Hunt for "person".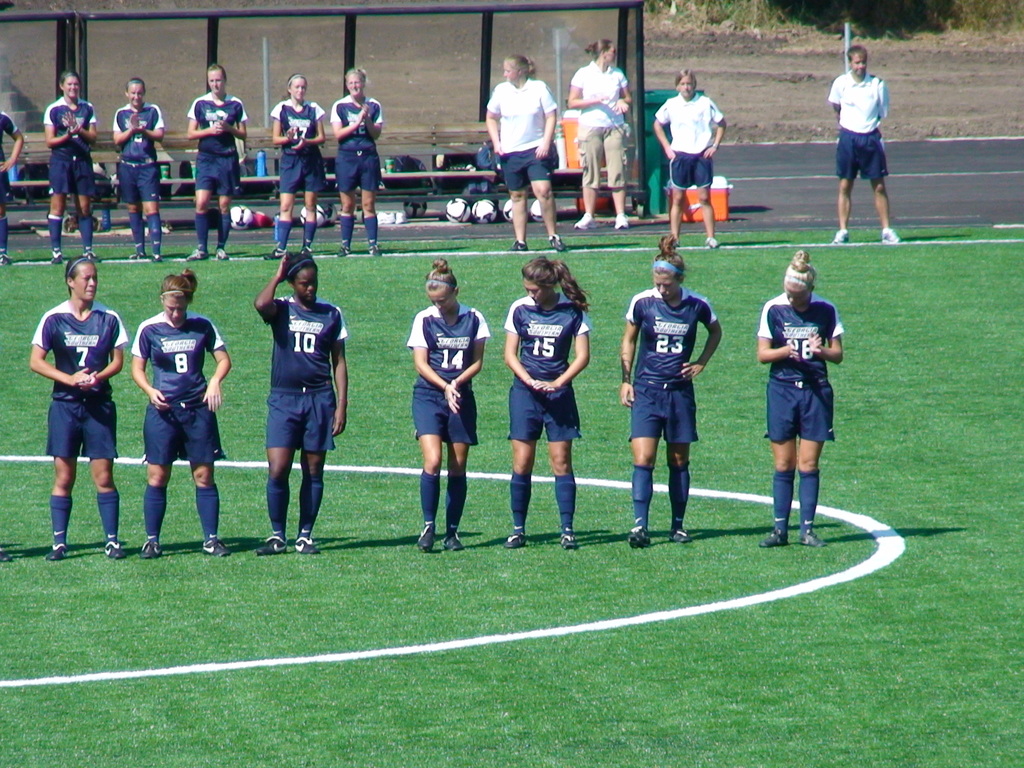
Hunted down at {"x1": 764, "y1": 232, "x2": 851, "y2": 556}.
